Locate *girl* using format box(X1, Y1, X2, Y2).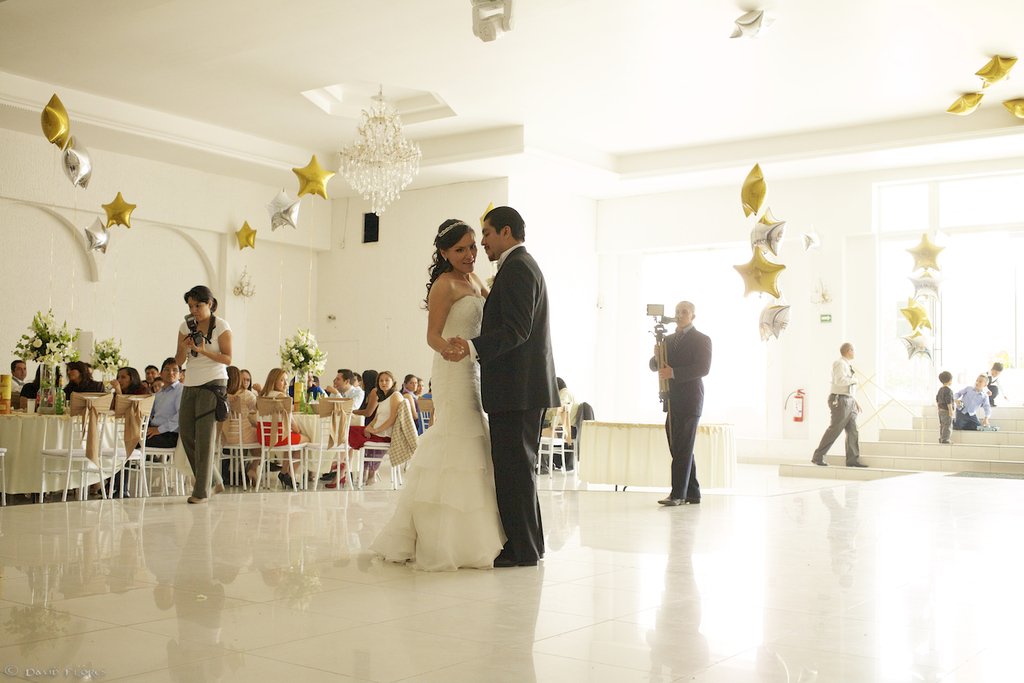
box(366, 216, 520, 570).
